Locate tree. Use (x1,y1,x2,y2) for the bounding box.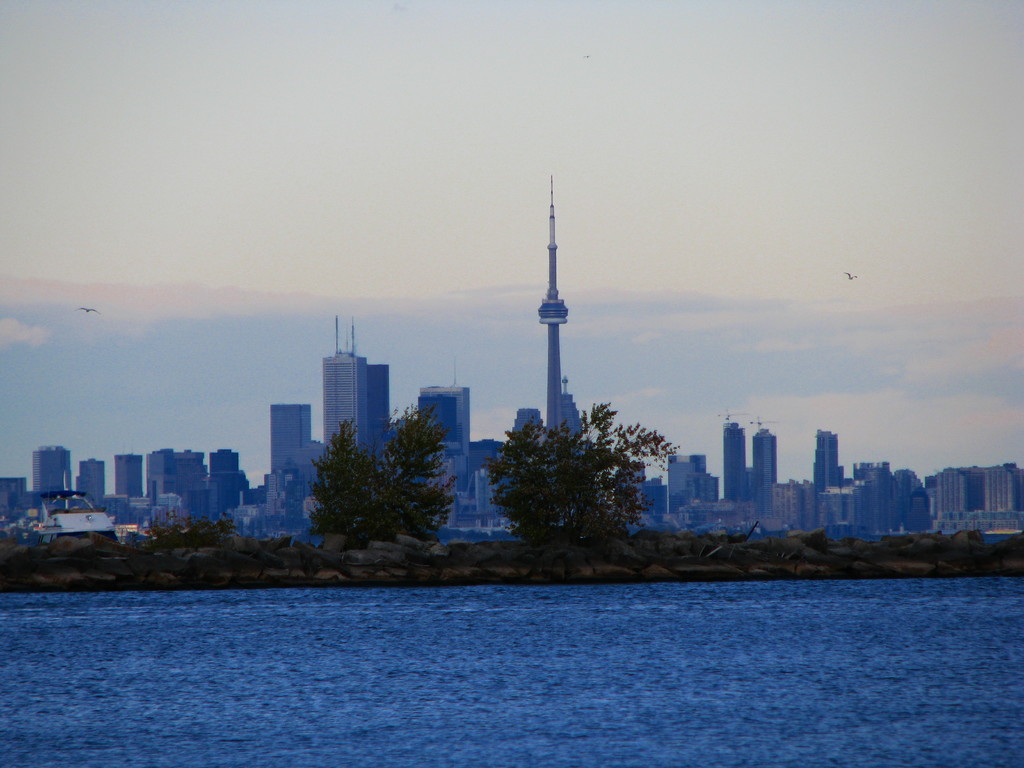
(32,538,176,618).
